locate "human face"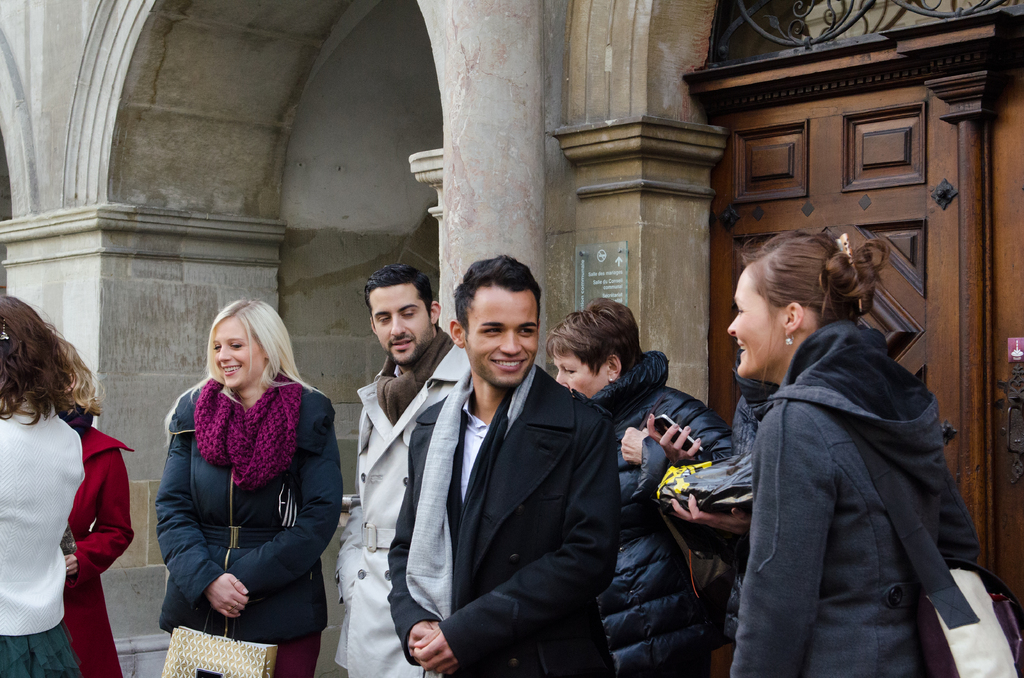
551 341 601 398
